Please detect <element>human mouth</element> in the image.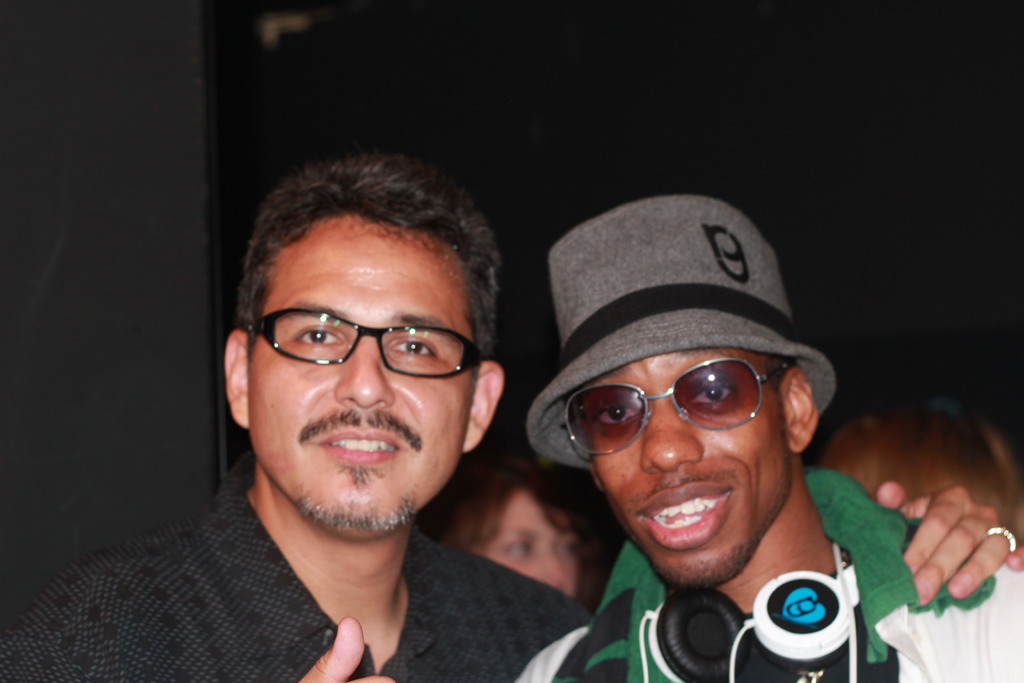
(x1=323, y1=427, x2=400, y2=461).
